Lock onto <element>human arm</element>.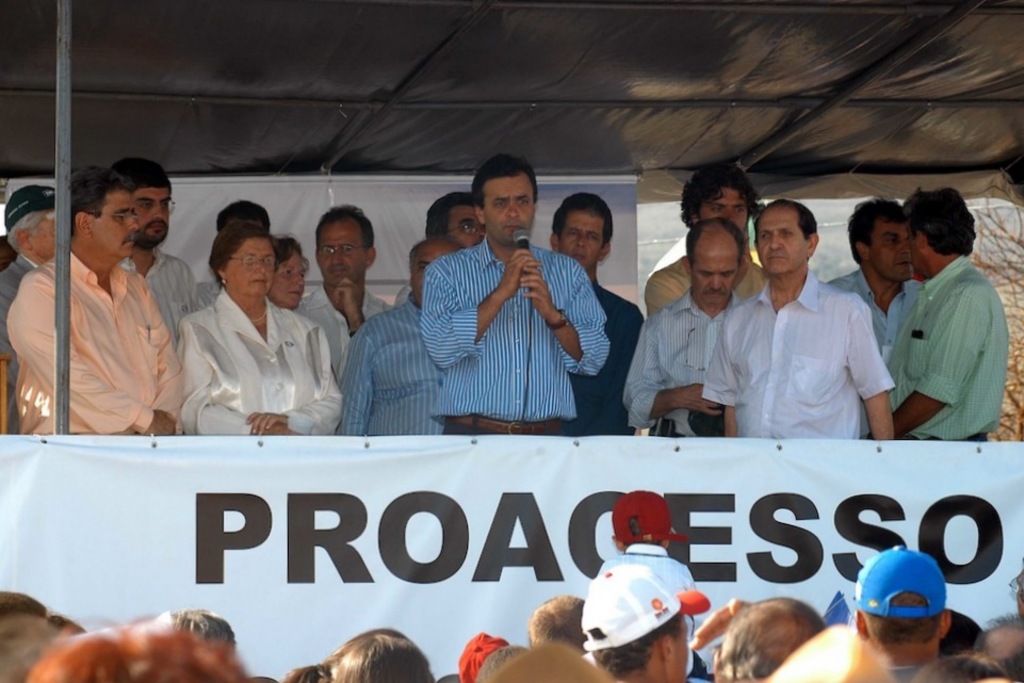
Locked: left=10, top=274, right=179, bottom=439.
